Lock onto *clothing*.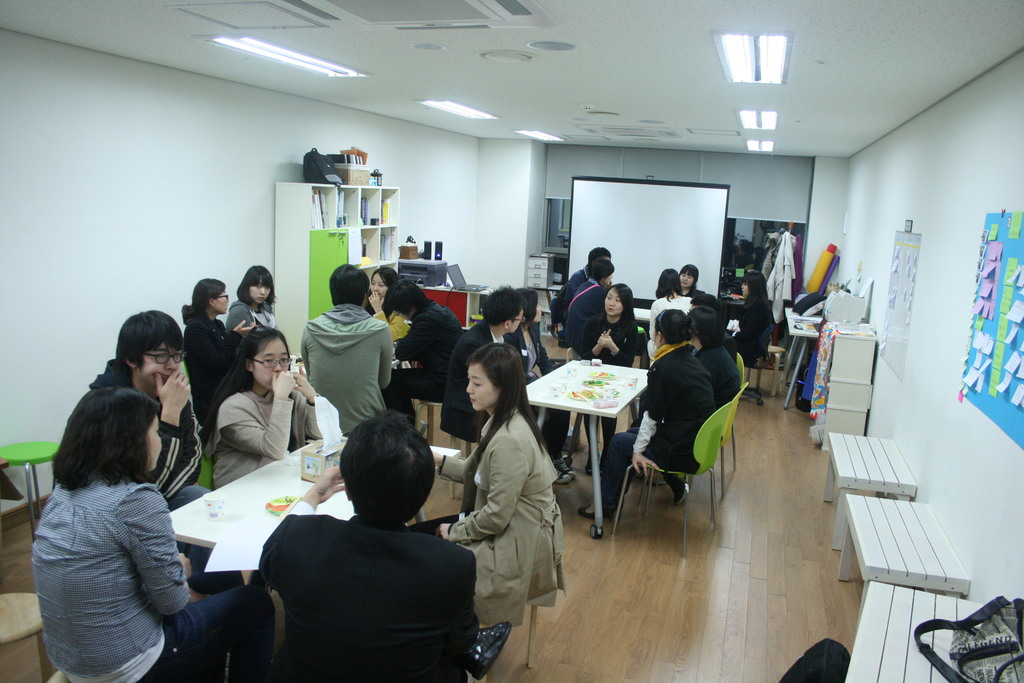
Locked: (594,346,717,505).
